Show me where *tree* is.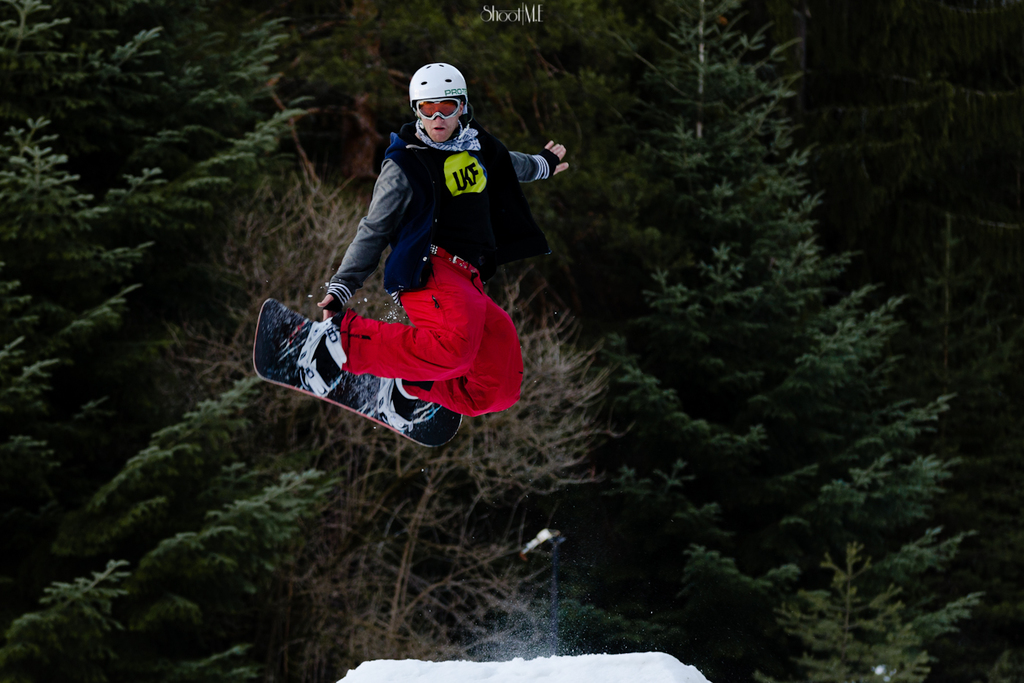
*tree* is at x1=535, y1=1, x2=997, y2=682.
